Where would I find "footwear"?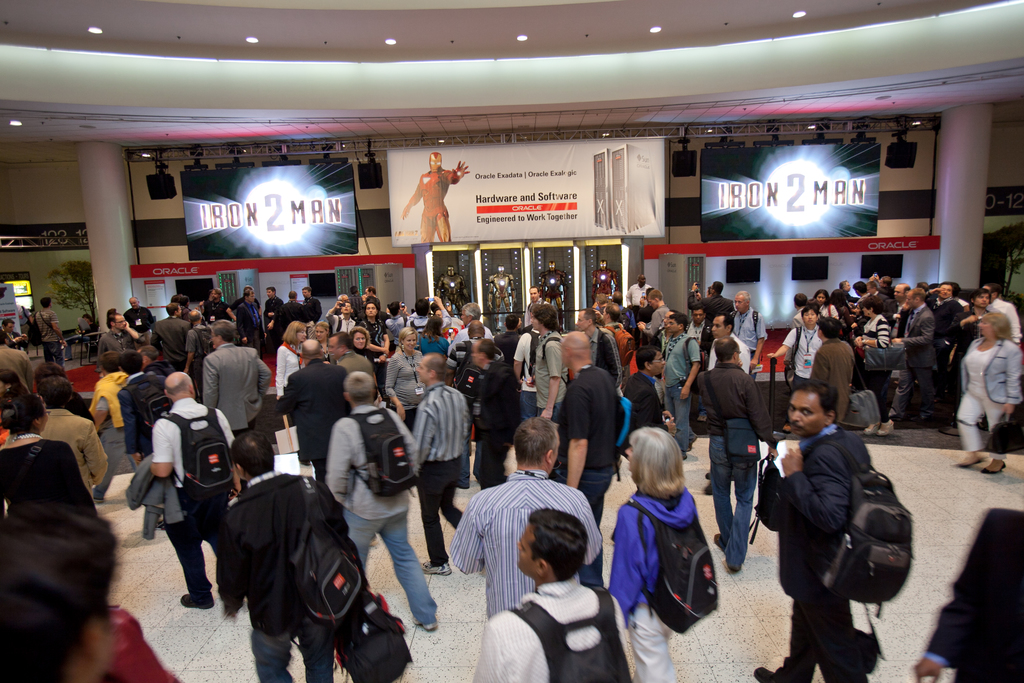
At detection(979, 457, 1005, 475).
